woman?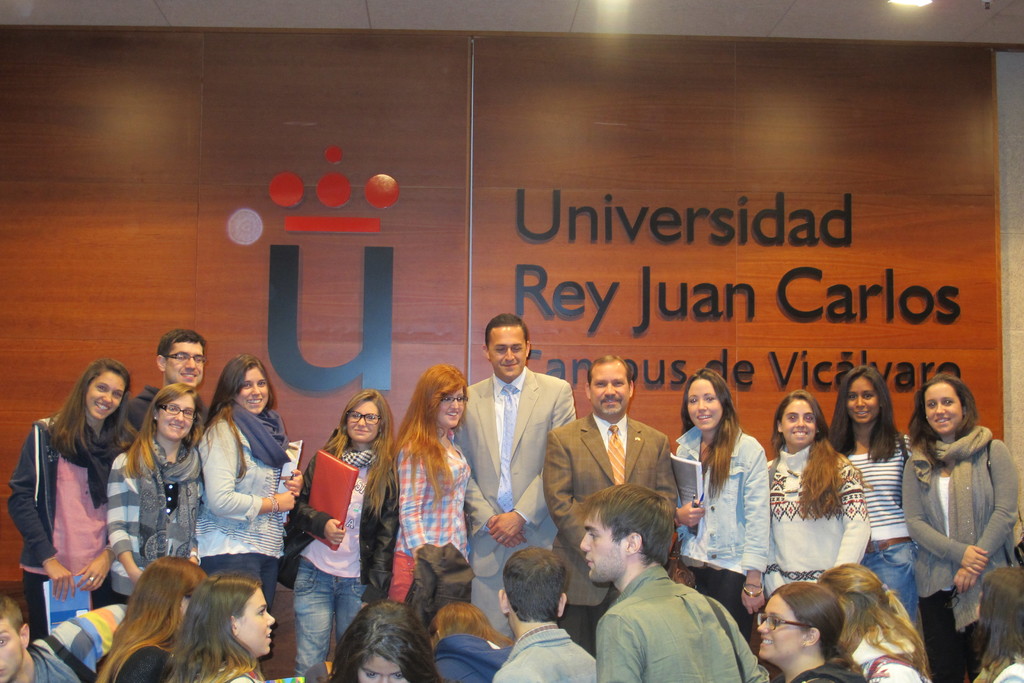
locate(96, 554, 211, 682)
